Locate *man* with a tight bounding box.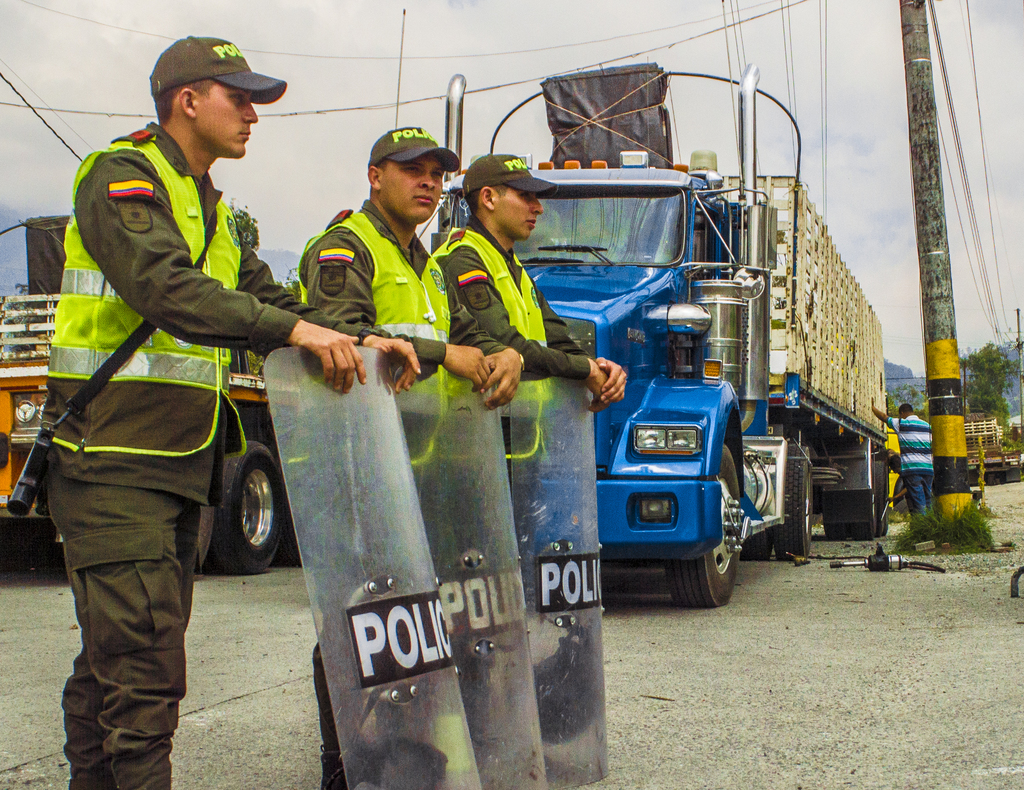
[292,120,522,789].
